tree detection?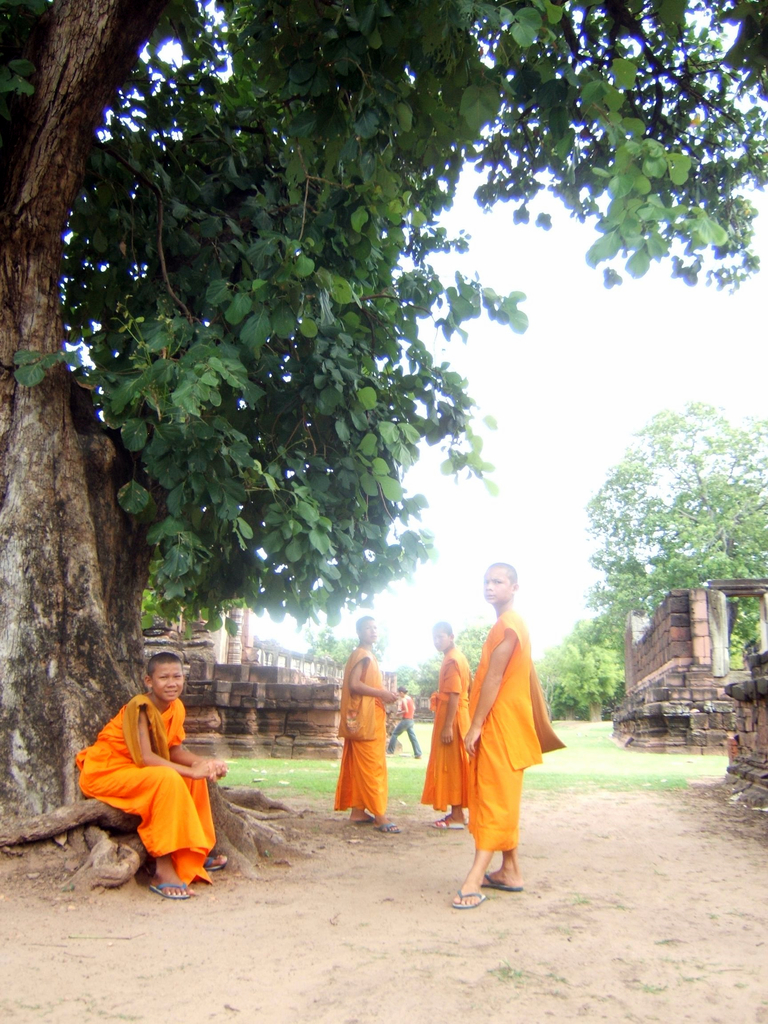
[410, 625, 495, 701]
